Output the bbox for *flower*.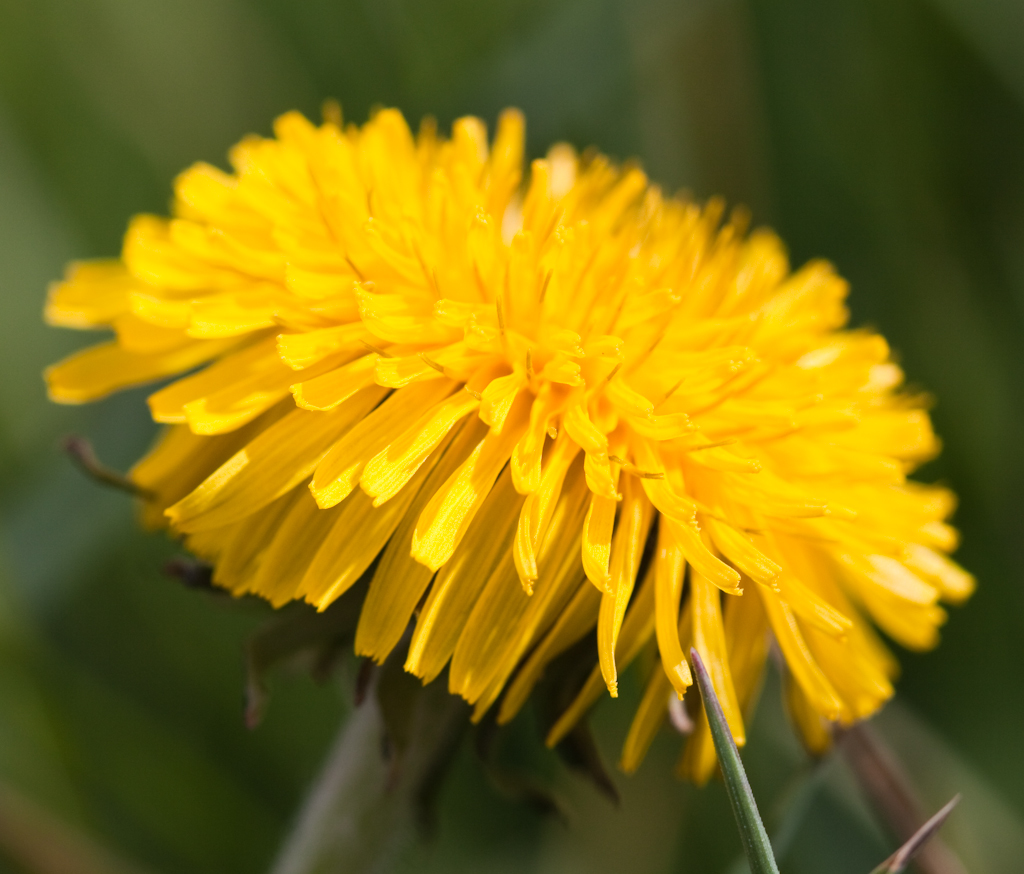
{"left": 46, "top": 94, "right": 976, "bottom": 785}.
